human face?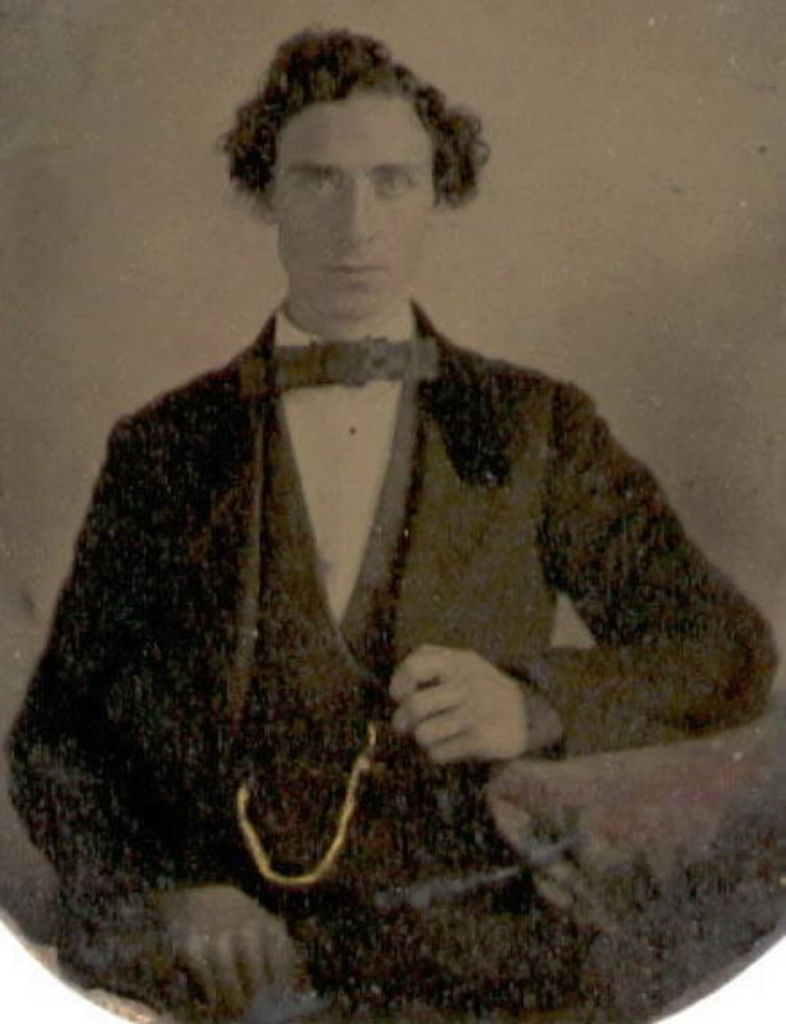
277 104 426 315
